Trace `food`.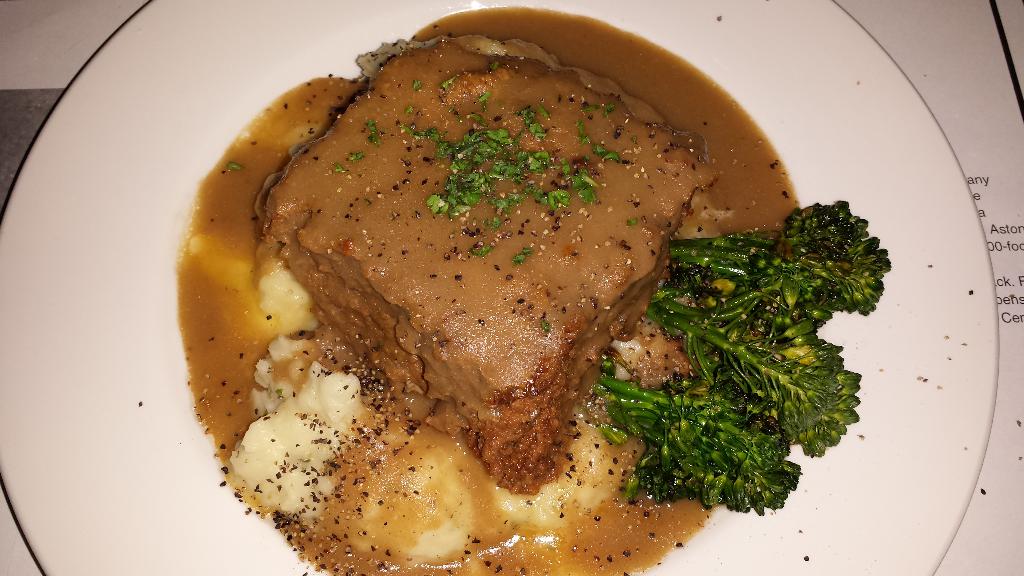
Traced to <region>154, 31, 835, 575</region>.
